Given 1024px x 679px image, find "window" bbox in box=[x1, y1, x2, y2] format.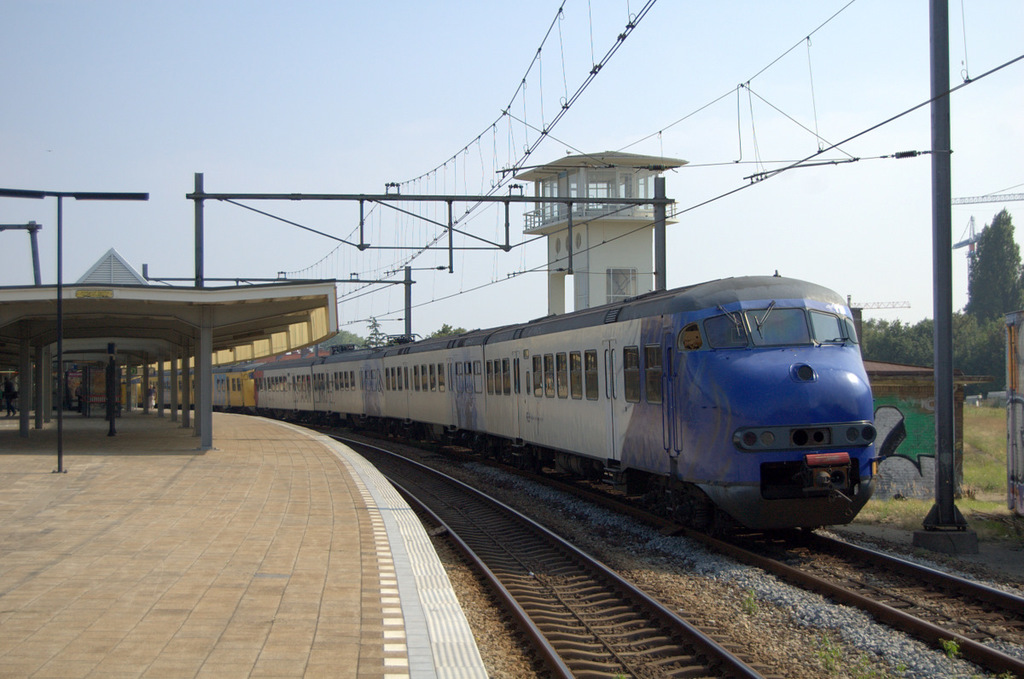
box=[640, 347, 658, 403].
